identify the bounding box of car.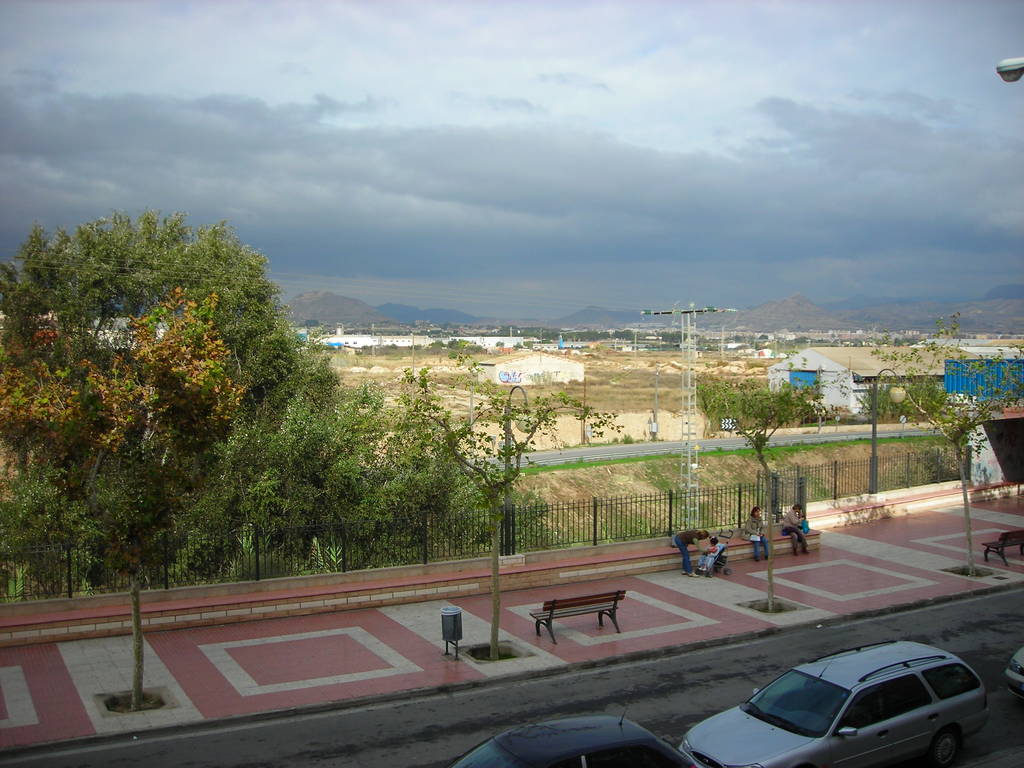
(left=1007, top=646, right=1023, bottom=701).
